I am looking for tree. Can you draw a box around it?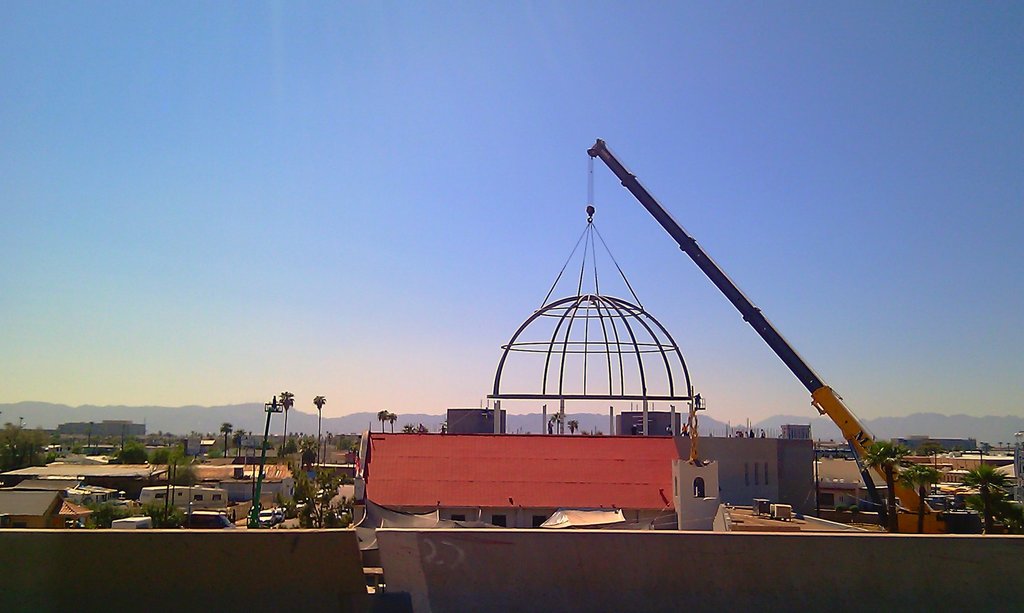
Sure, the bounding box is bbox=(272, 392, 294, 464).
